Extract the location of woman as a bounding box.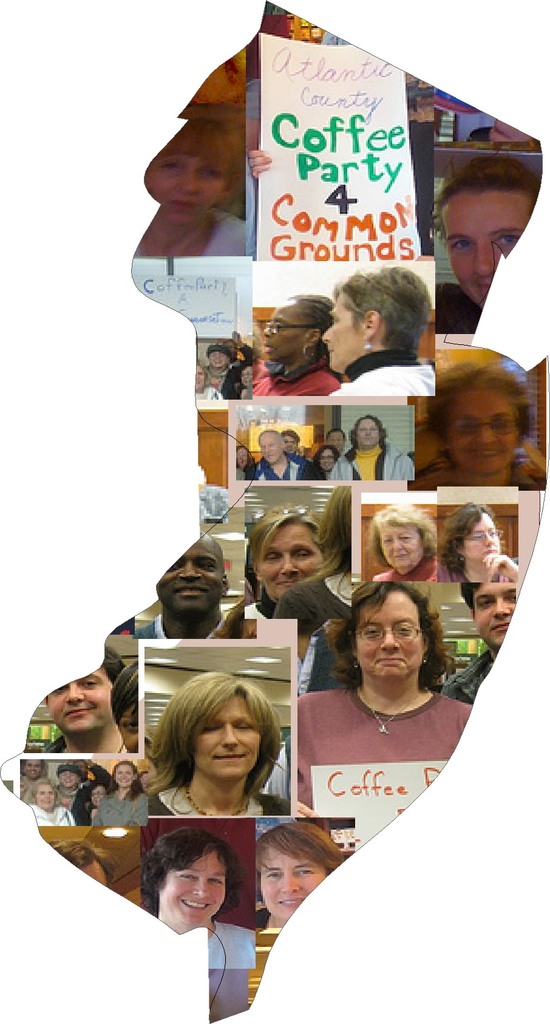
<region>17, 774, 77, 830</region>.
